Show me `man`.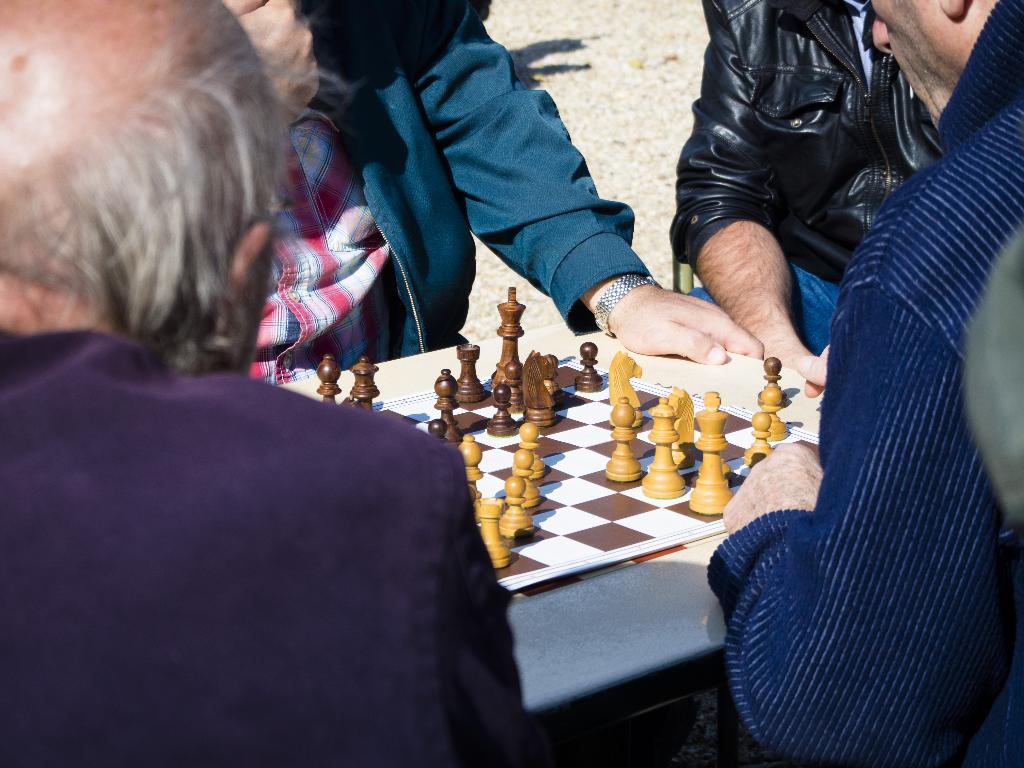
`man` is here: region(703, 0, 1023, 767).
